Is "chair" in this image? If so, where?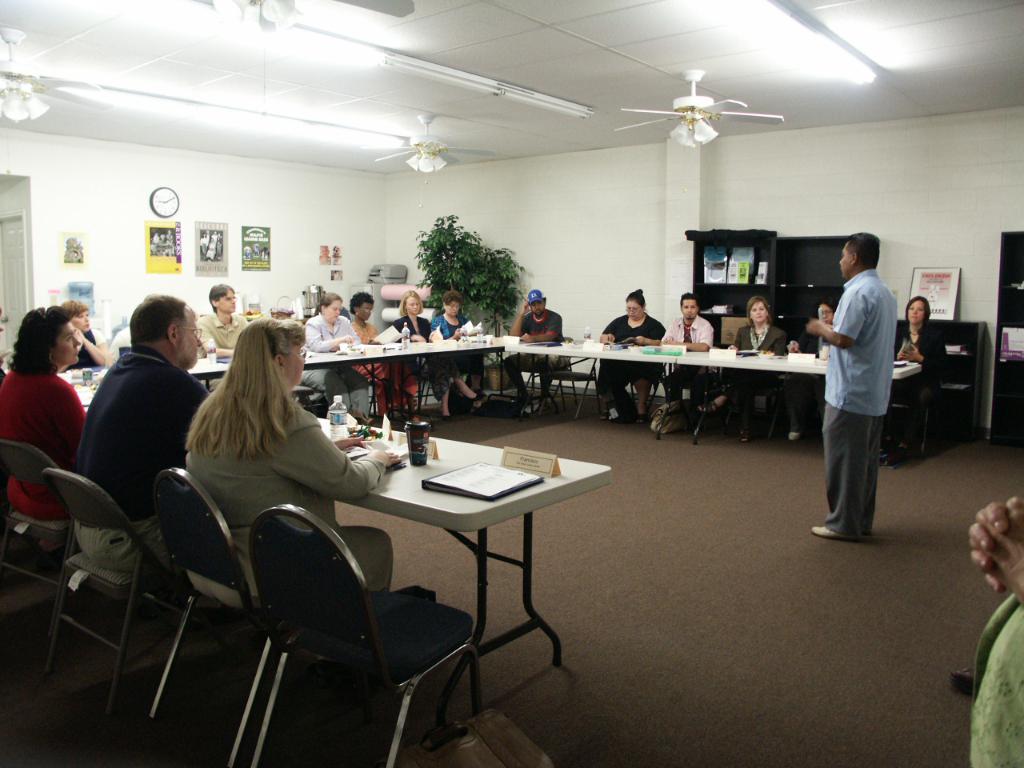
Yes, at (left=148, top=466, right=280, bottom=767).
